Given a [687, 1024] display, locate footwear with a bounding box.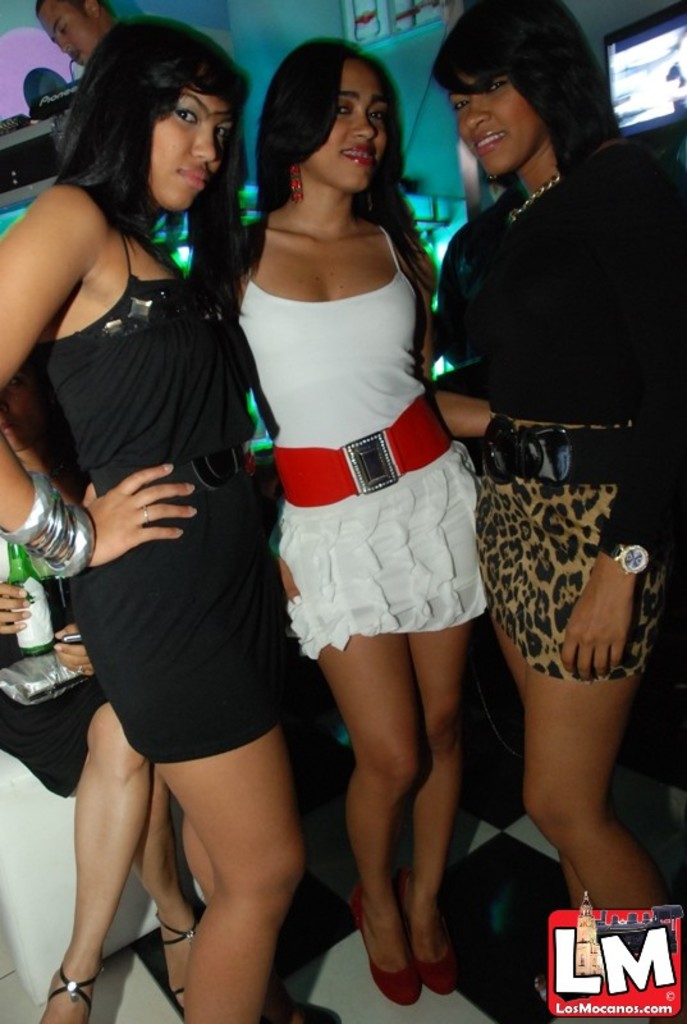
Located: x1=349 y1=884 x2=418 y2=1006.
